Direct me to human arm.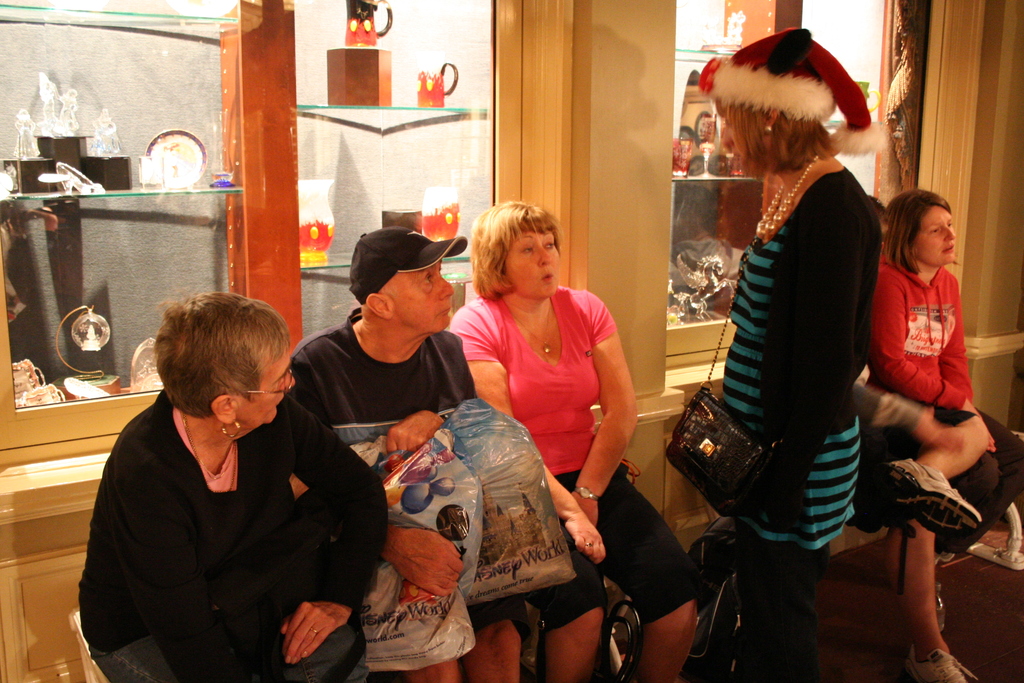
Direction: box(284, 352, 465, 598).
